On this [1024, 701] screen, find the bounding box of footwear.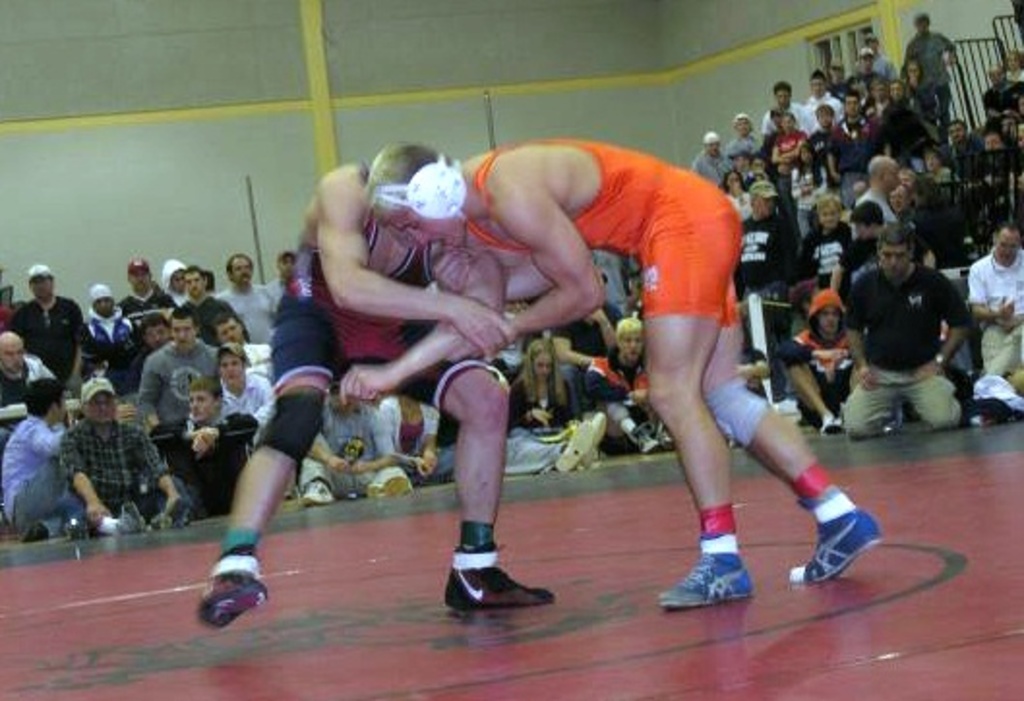
Bounding box: (left=366, top=467, right=408, bottom=496).
